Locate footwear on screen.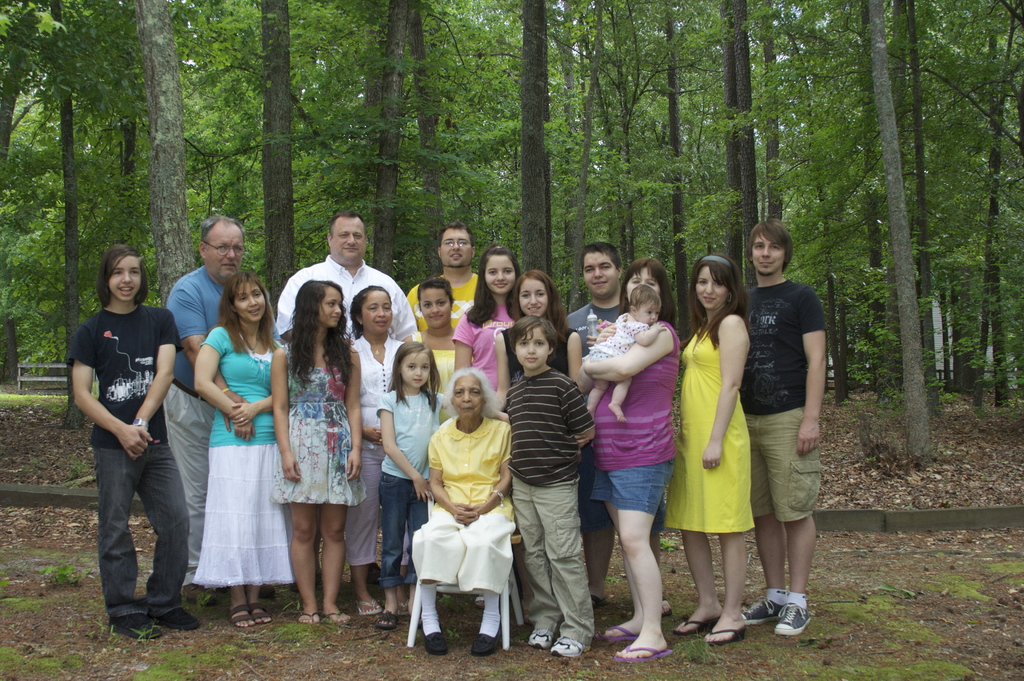
On screen at 703:629:745:644.
